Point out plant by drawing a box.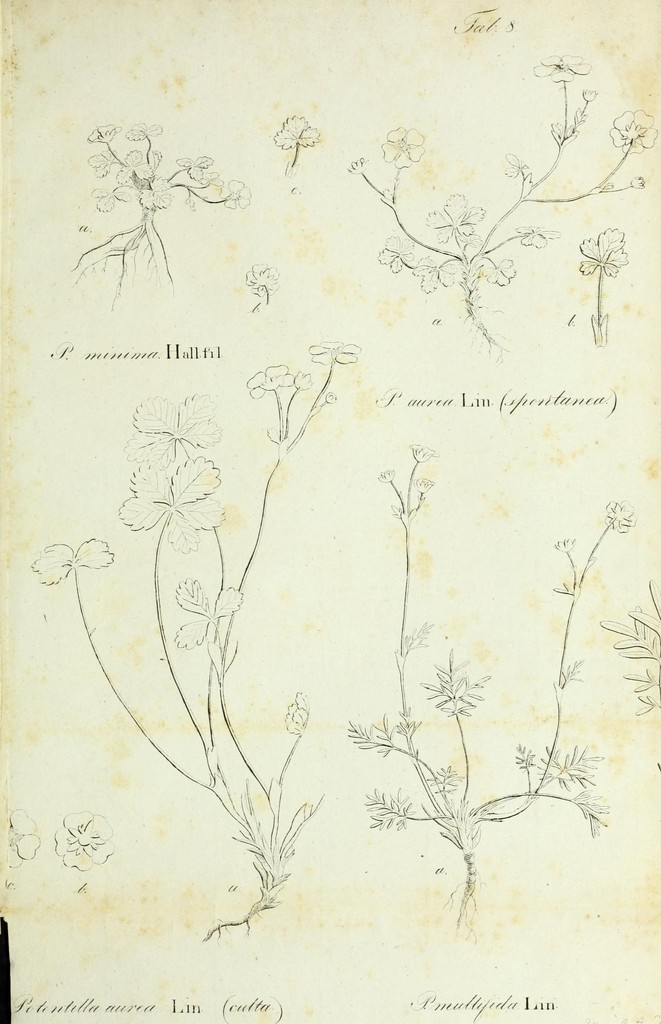
<region>596, 575, 660, 719</region>.
